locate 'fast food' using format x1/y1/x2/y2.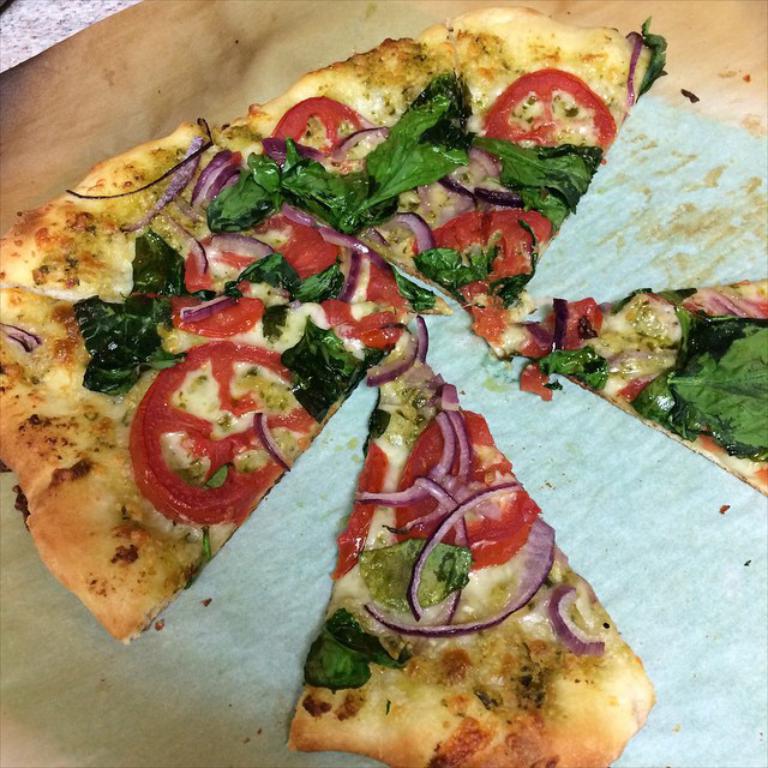
292/364/611/758.
